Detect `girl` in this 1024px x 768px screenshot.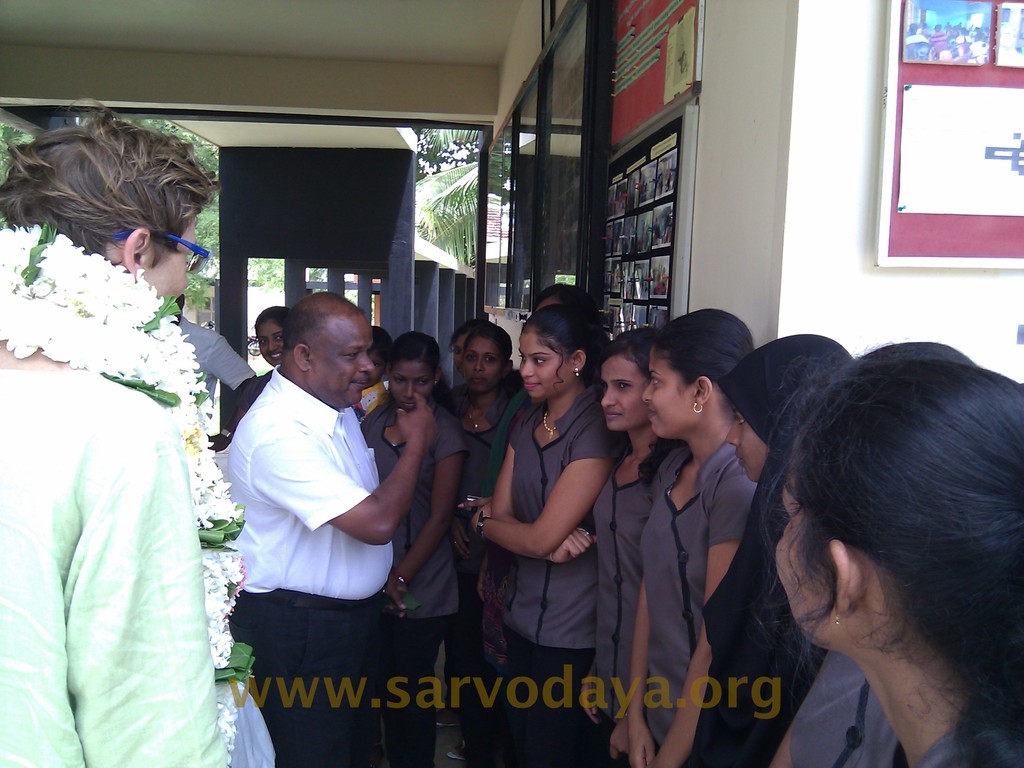
Detection: 232, 305, 284, 428.
